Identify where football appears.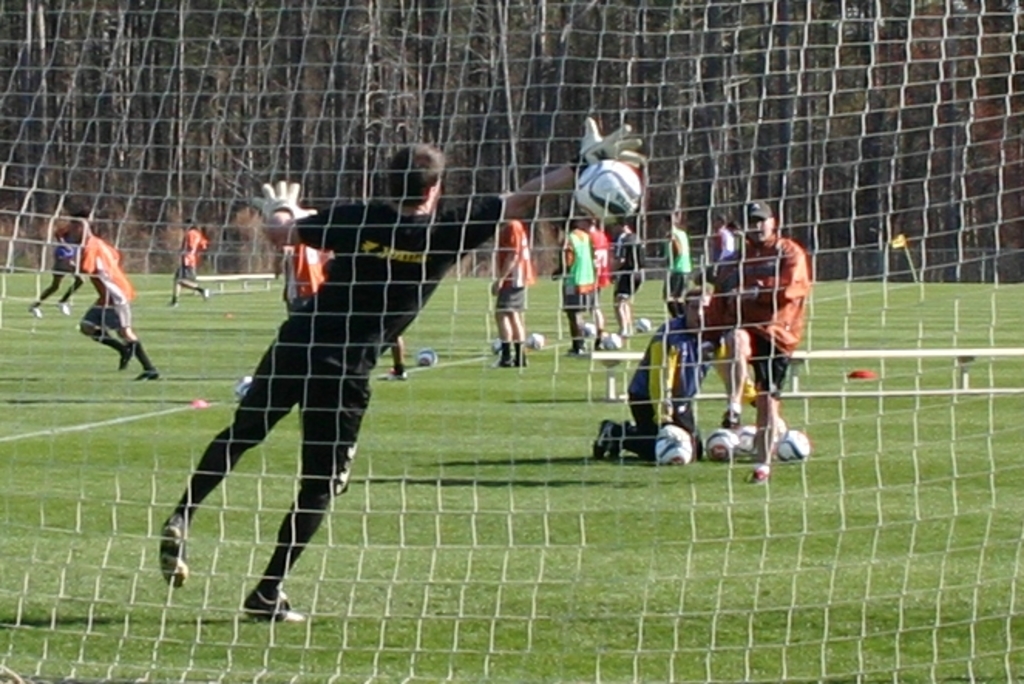
Appears at region(707, 417, 817, 463).
